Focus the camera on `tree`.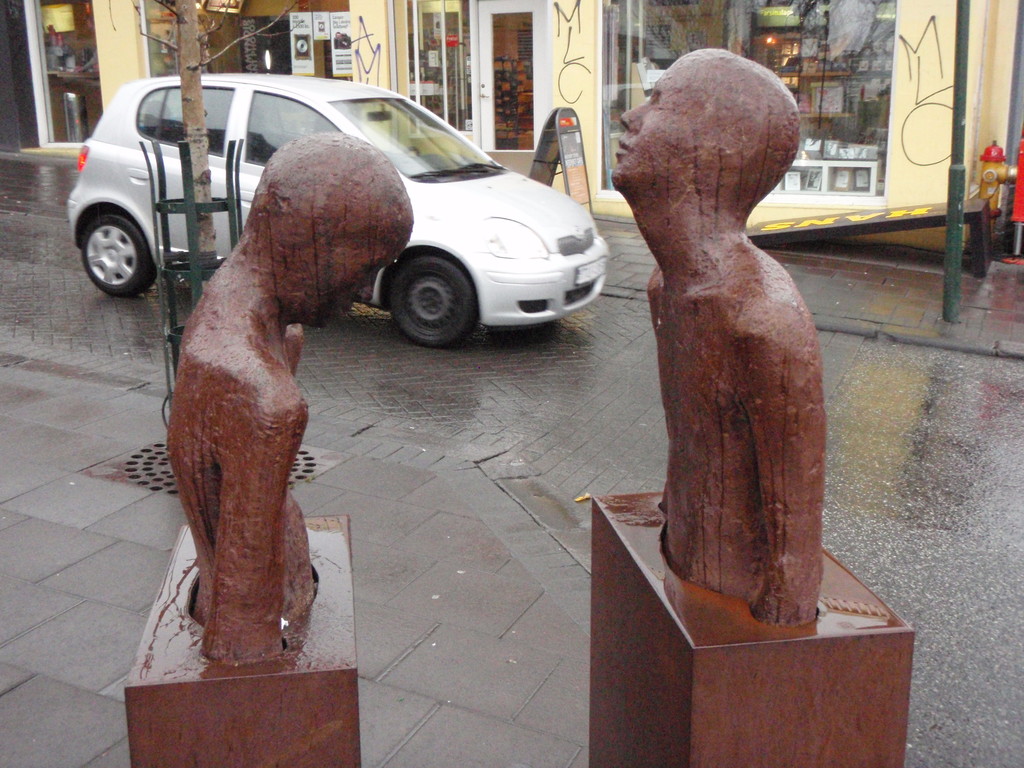
Focus region: [x1=124, y1=0, x2=298, y2=291].
